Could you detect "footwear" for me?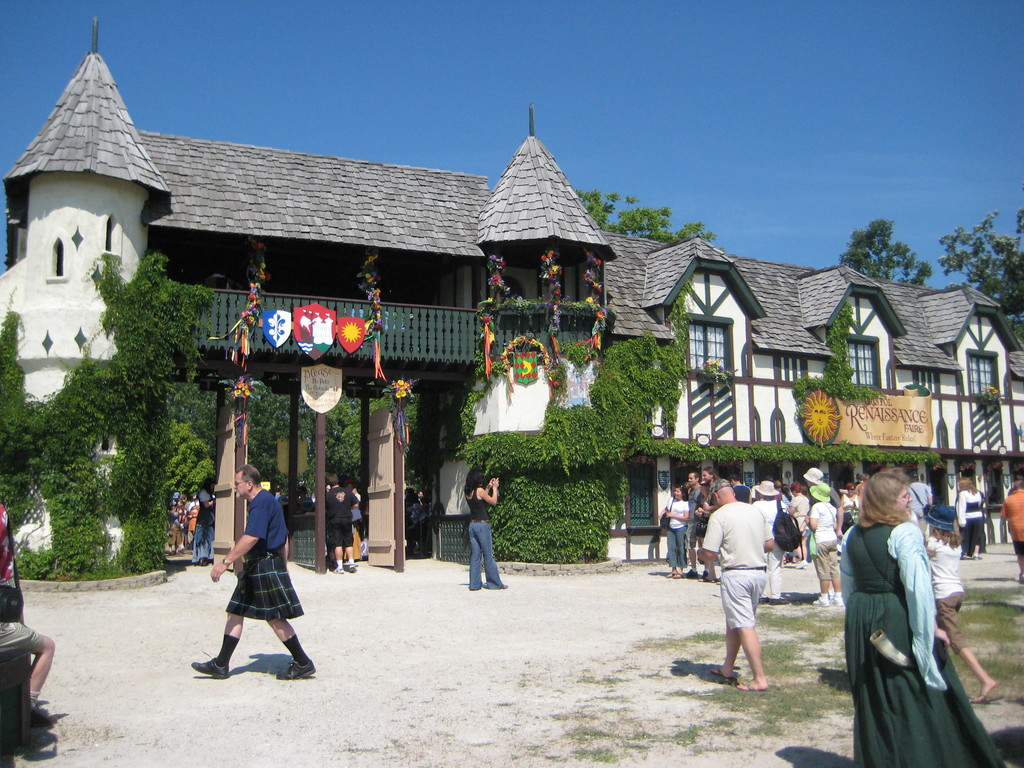
Detection result: box=[330, 565, 344, 574].
